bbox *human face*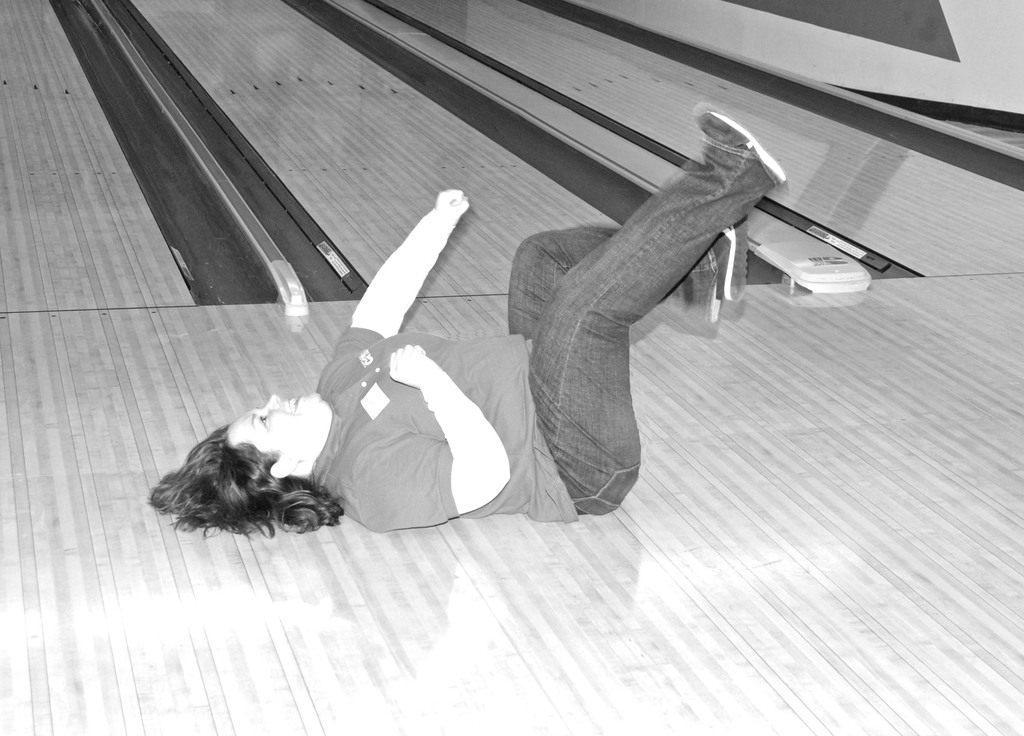
225,393,334,465
